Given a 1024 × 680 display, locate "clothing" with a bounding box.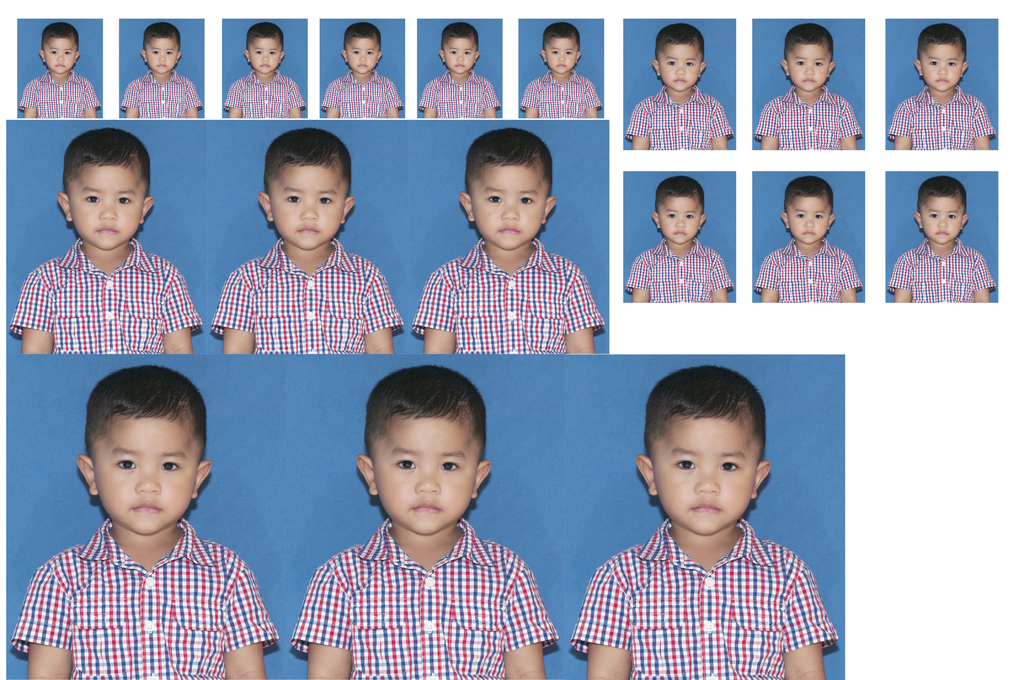
Located: x1=413 y1=238 x2=602 y2=356.
